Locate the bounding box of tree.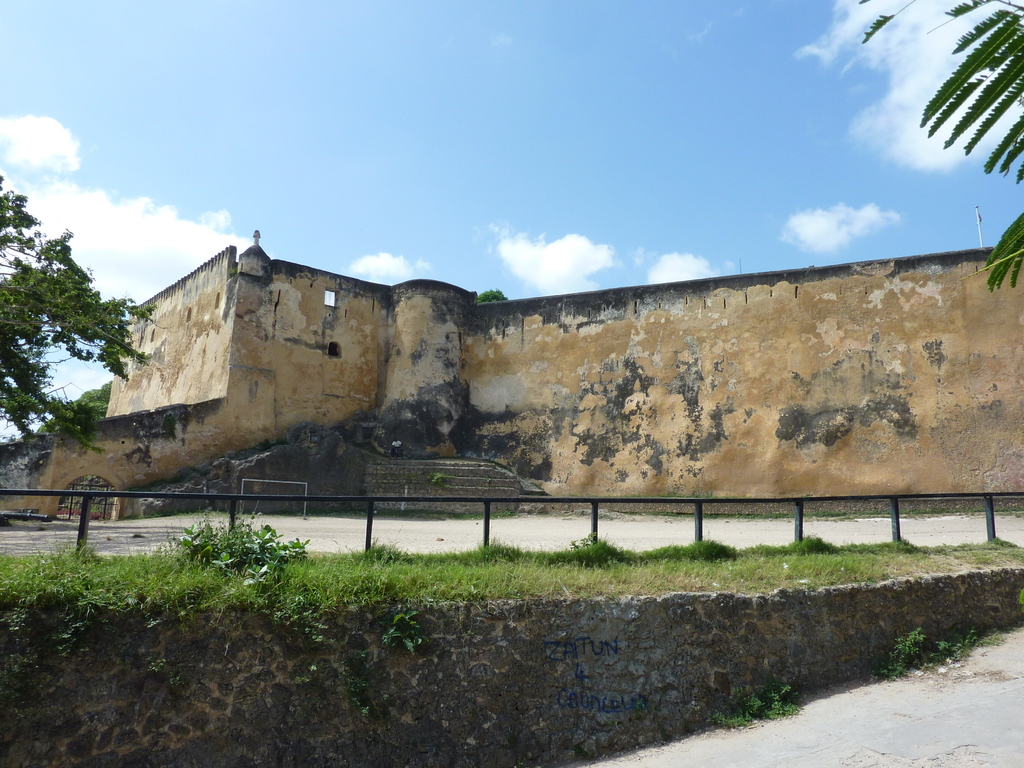
Bounding box: 473:294:494:307.
